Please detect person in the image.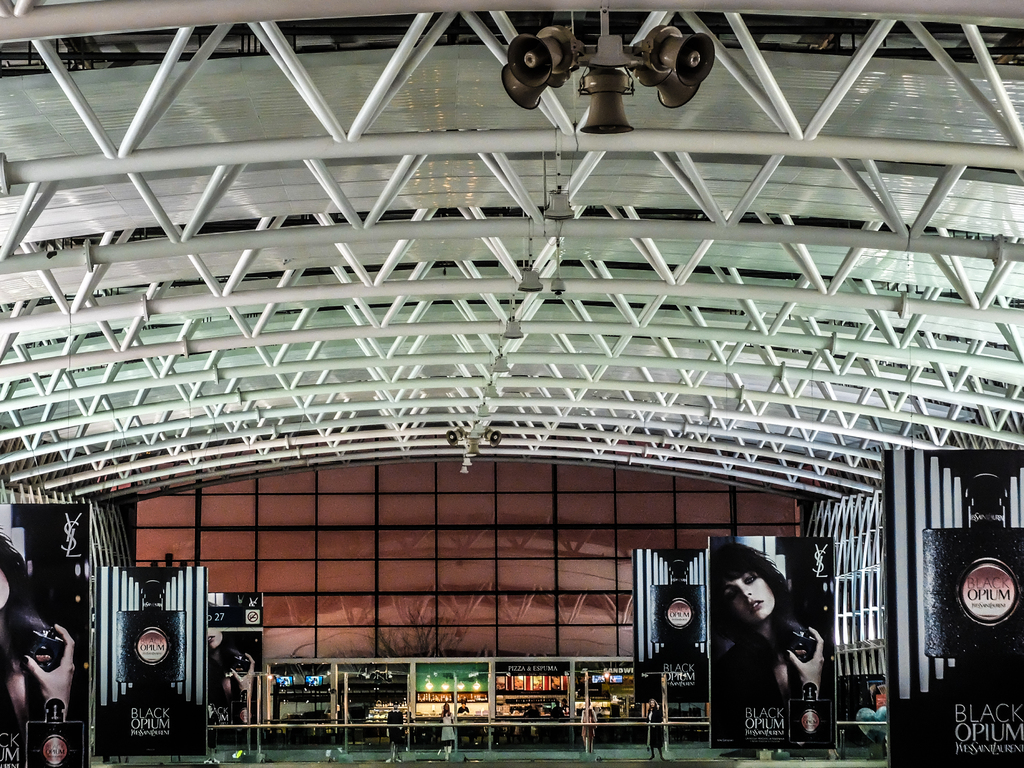
[698,548,819,744].
